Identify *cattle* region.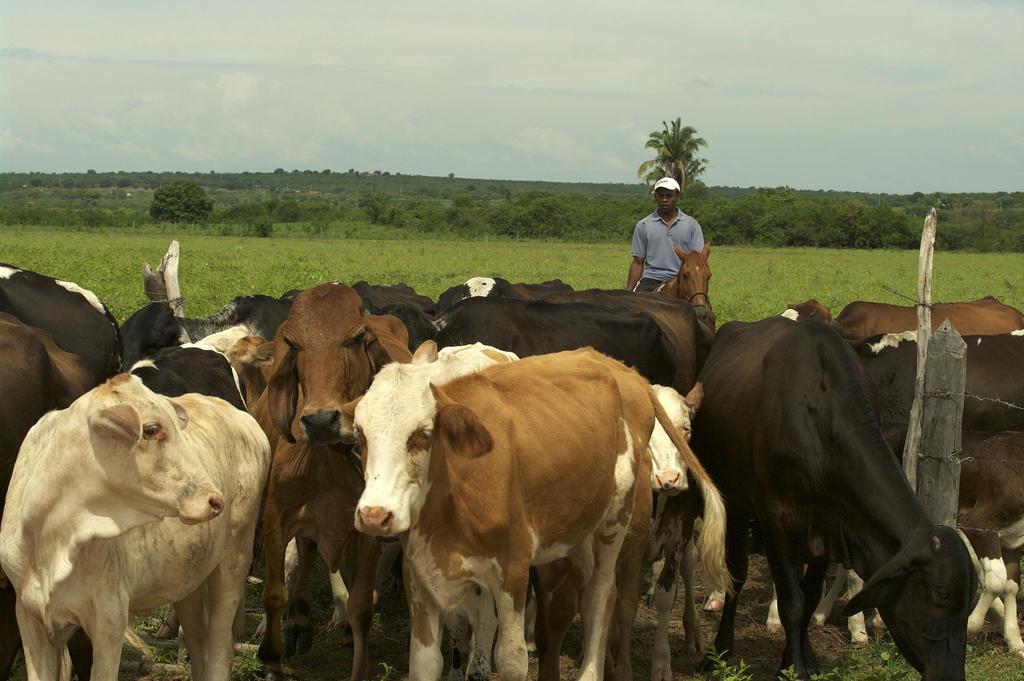
Region: {"left": 0, "top": 259, "right": 125, "bottom": 383}.
